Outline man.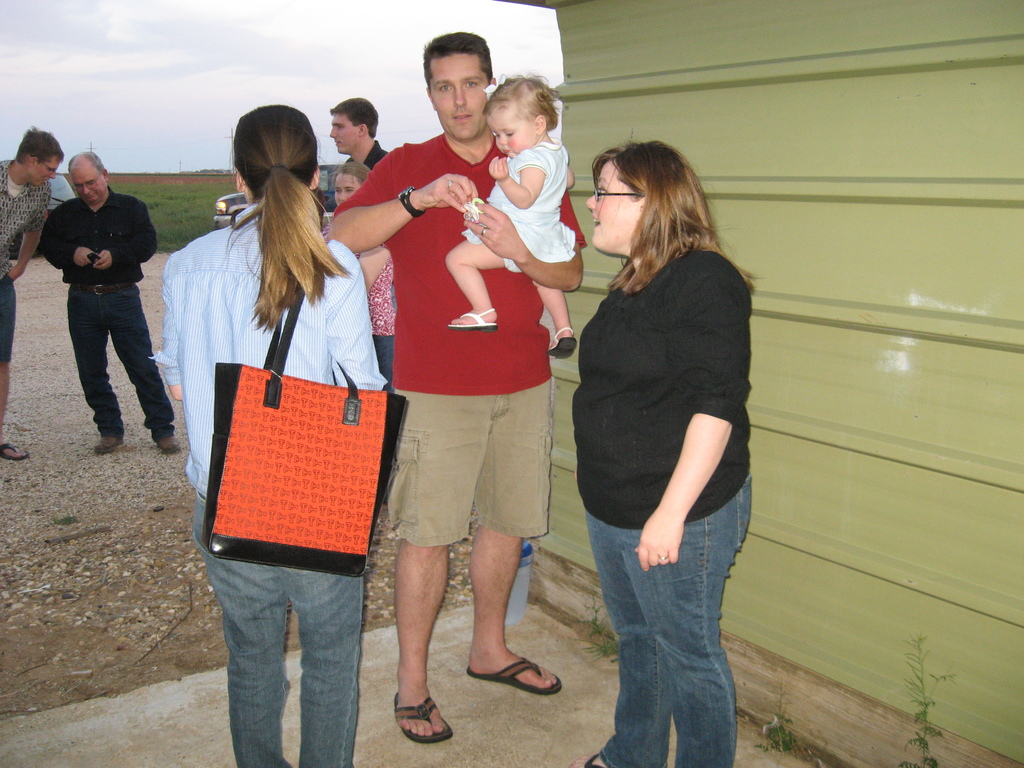
Outline: box(312, 31, 600, 742).
